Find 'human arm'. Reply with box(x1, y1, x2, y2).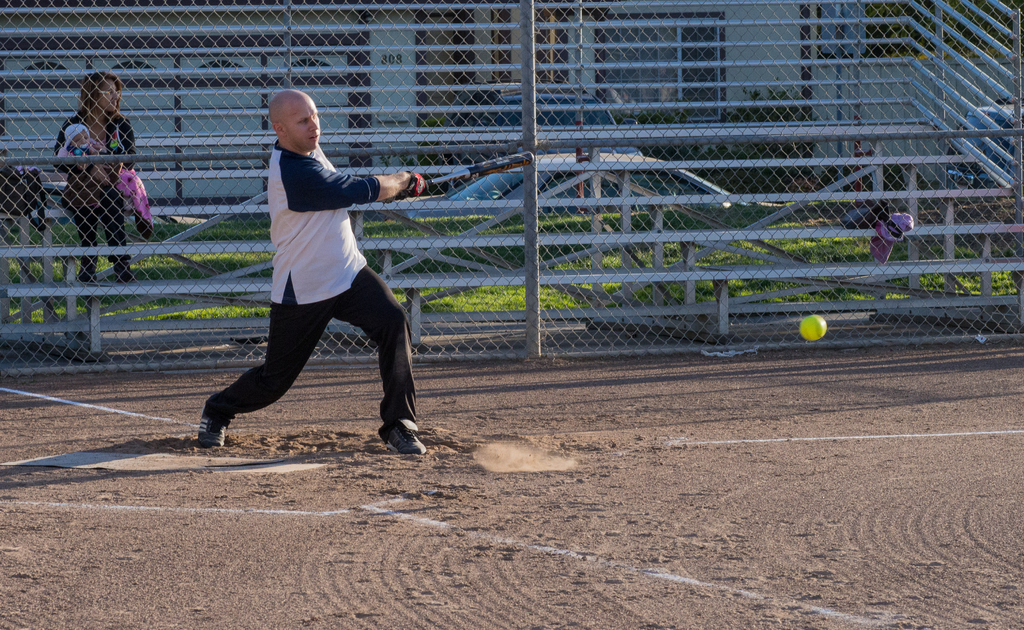
box(346, 149, 427, 221).
